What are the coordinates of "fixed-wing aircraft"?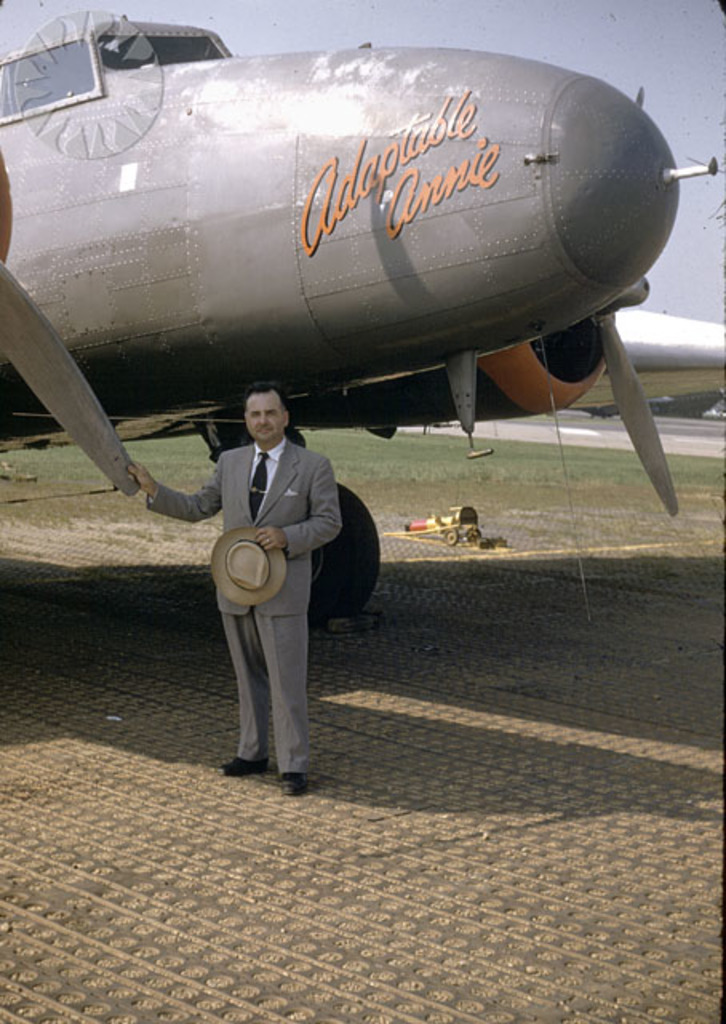
171/278/724/528.
